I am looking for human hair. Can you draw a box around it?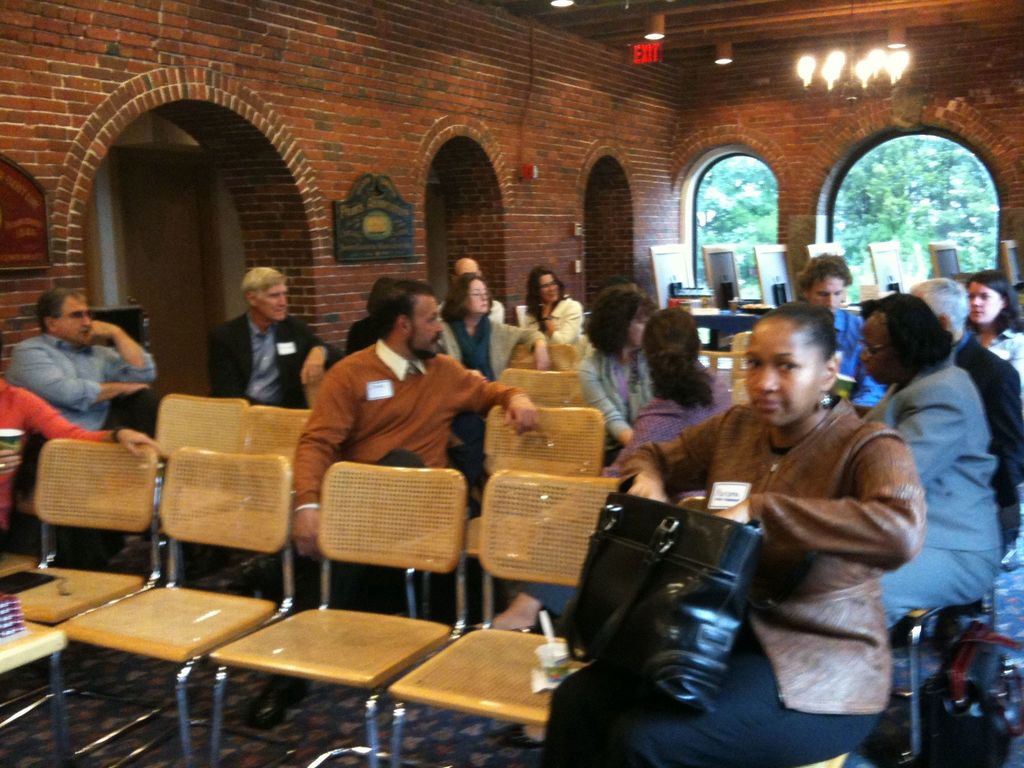
Sure, the bounding box is <region>970, 269, 1020, 330</region>.
